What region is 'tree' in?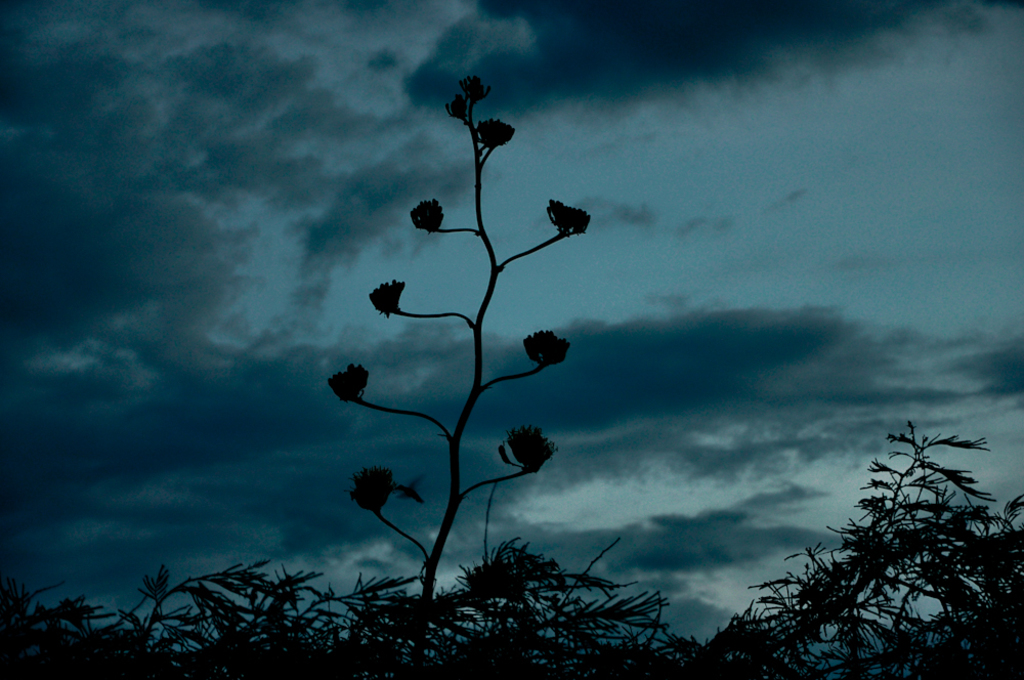
(left=323, top=47, right=607, bottom=645).
